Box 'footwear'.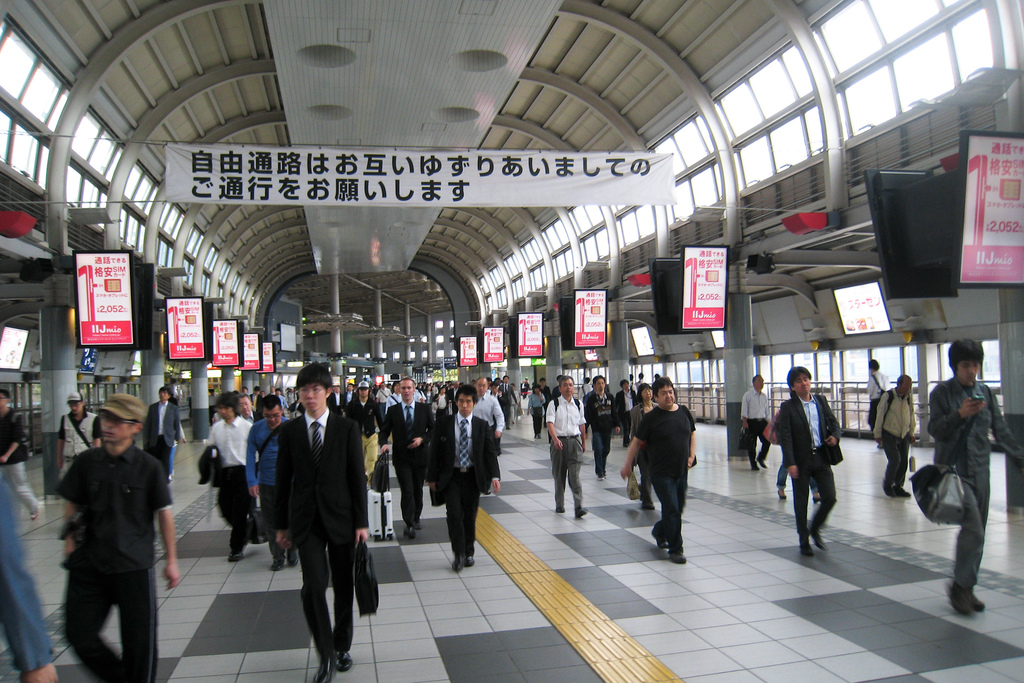
(643, 504, 657, 509).
